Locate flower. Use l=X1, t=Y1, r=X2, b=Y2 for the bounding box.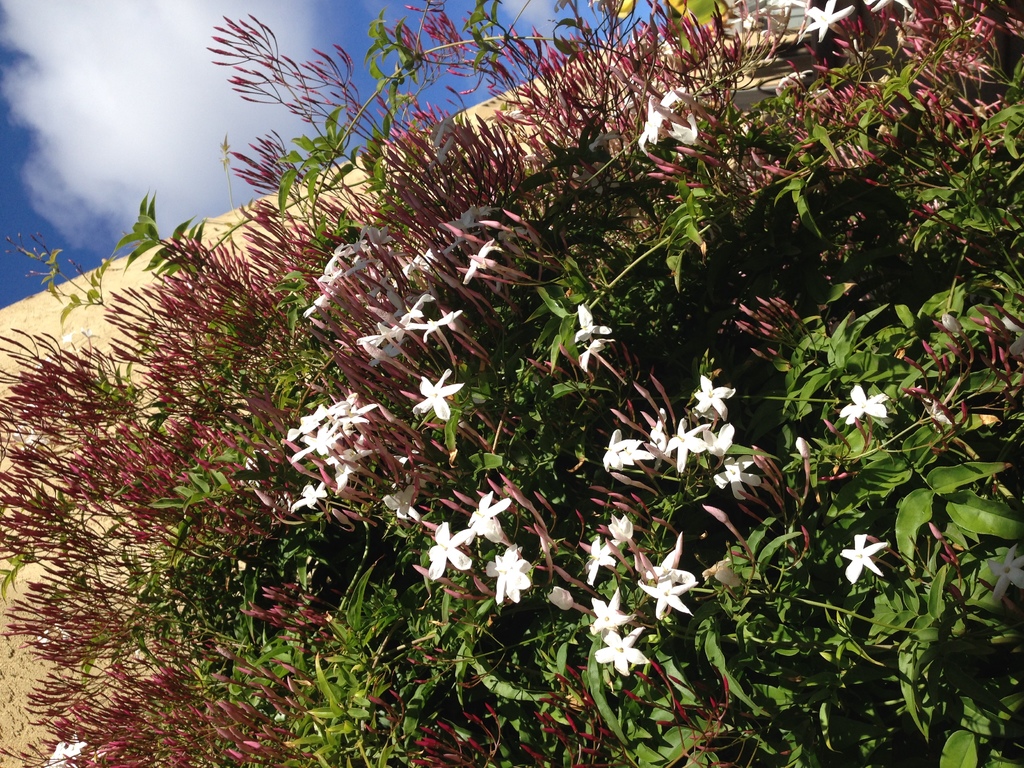
l=36, t=739, r=86, b=767.
